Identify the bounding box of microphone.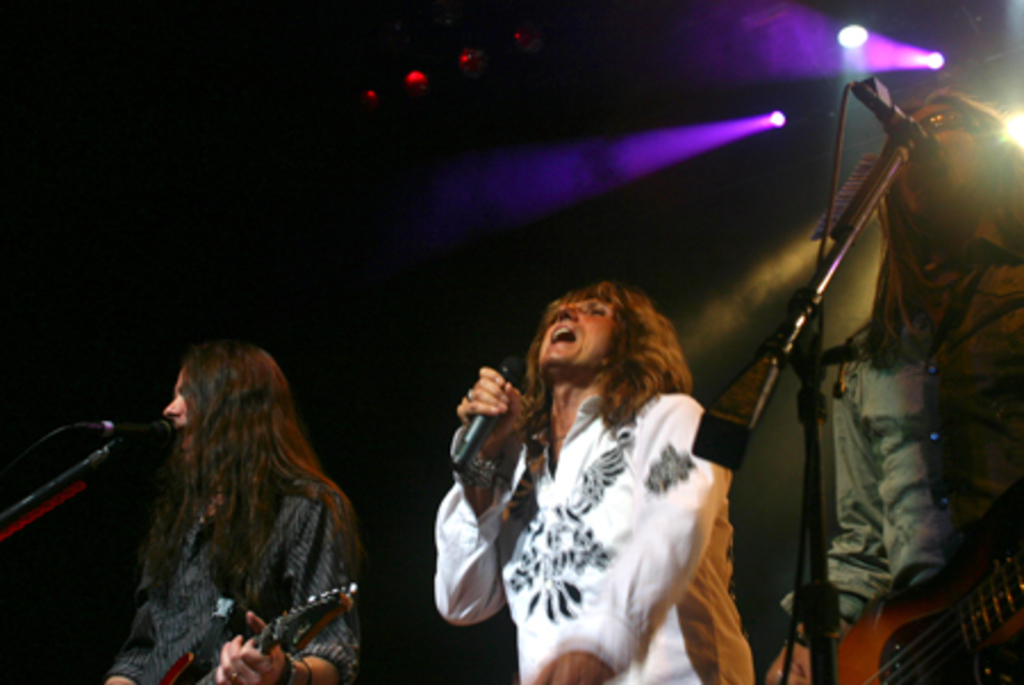
93/416/177/446.
